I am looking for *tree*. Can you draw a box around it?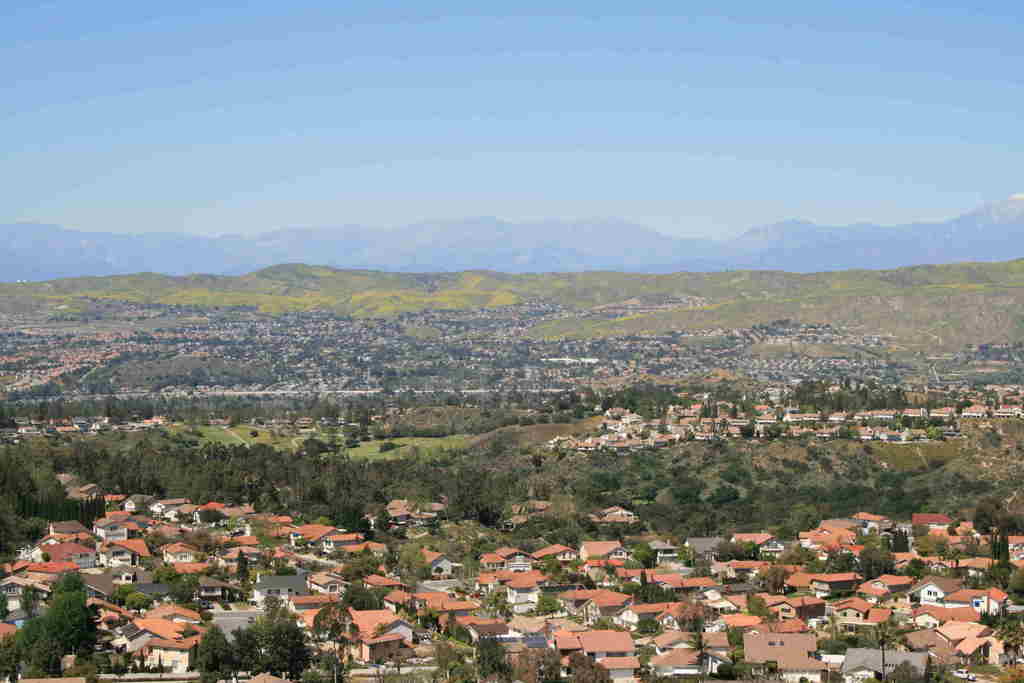
Sure, the bounding box is <region>379, 506, 392, 532</region>.
